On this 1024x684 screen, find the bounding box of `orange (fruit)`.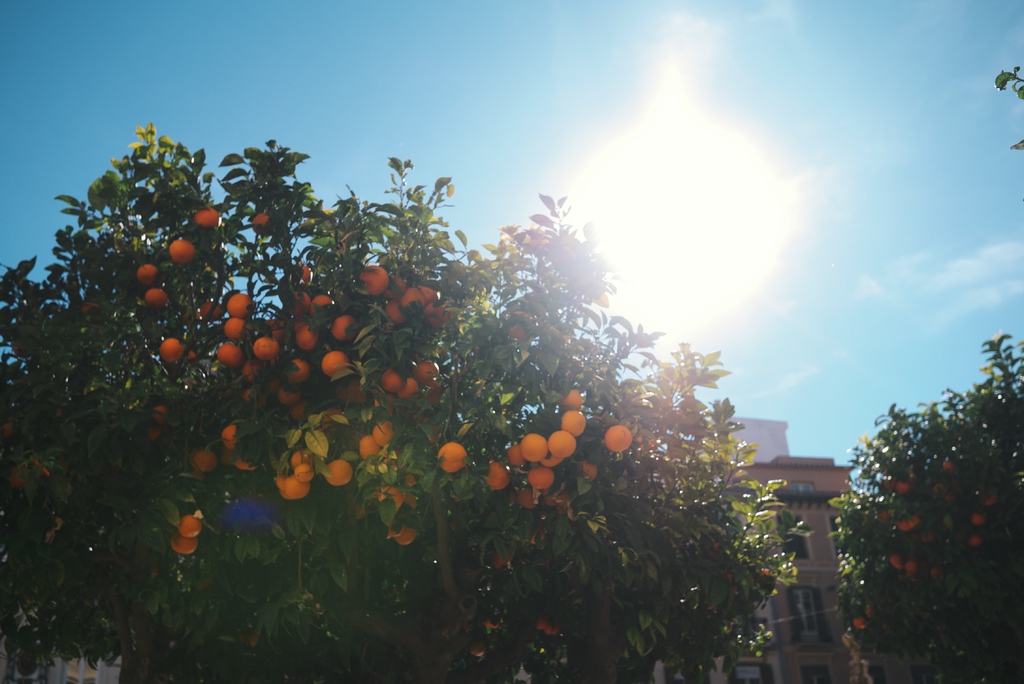
Bounding box: l=396, t=289, r=436, b=309.
